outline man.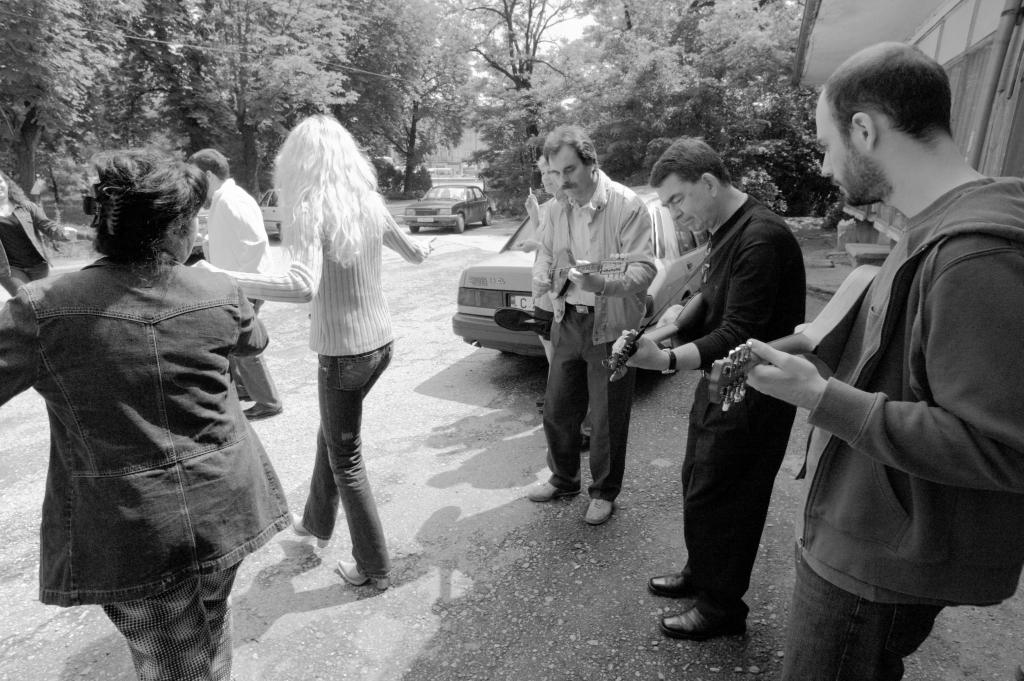
Outline: locate(524, 125, 655, 526).
